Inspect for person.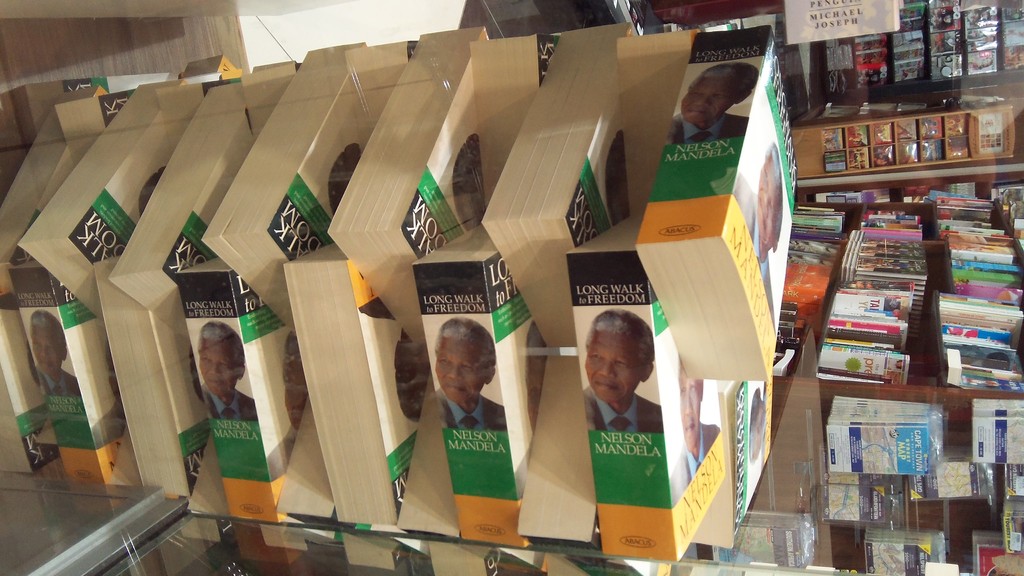
Inspection: 430,318,506,433.
